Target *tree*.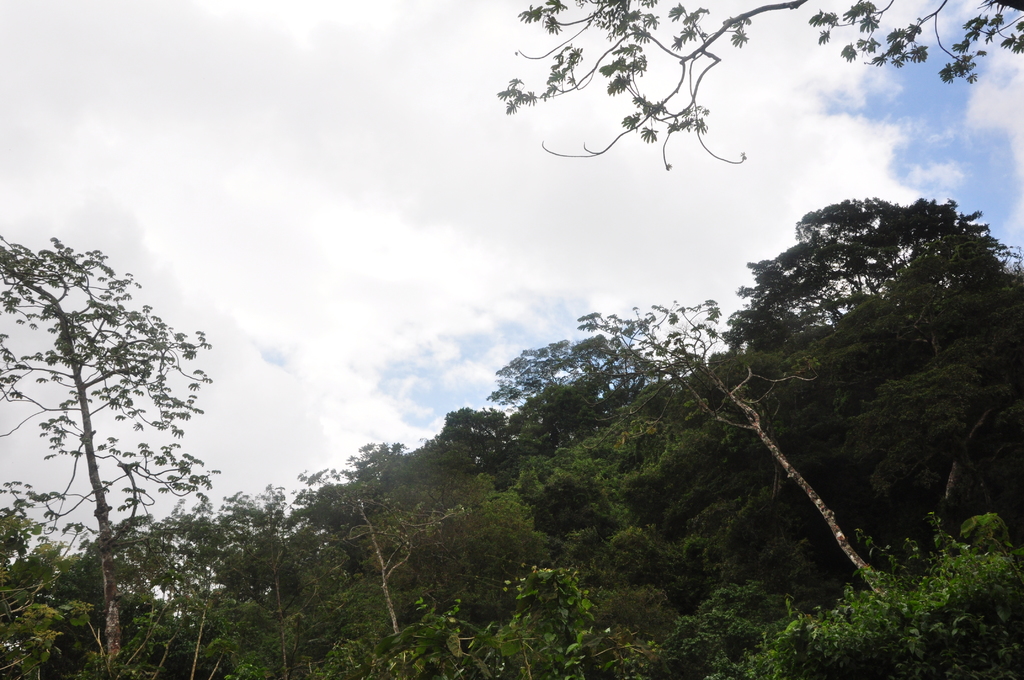
Target region: box=[429, 403, 521, 485].
